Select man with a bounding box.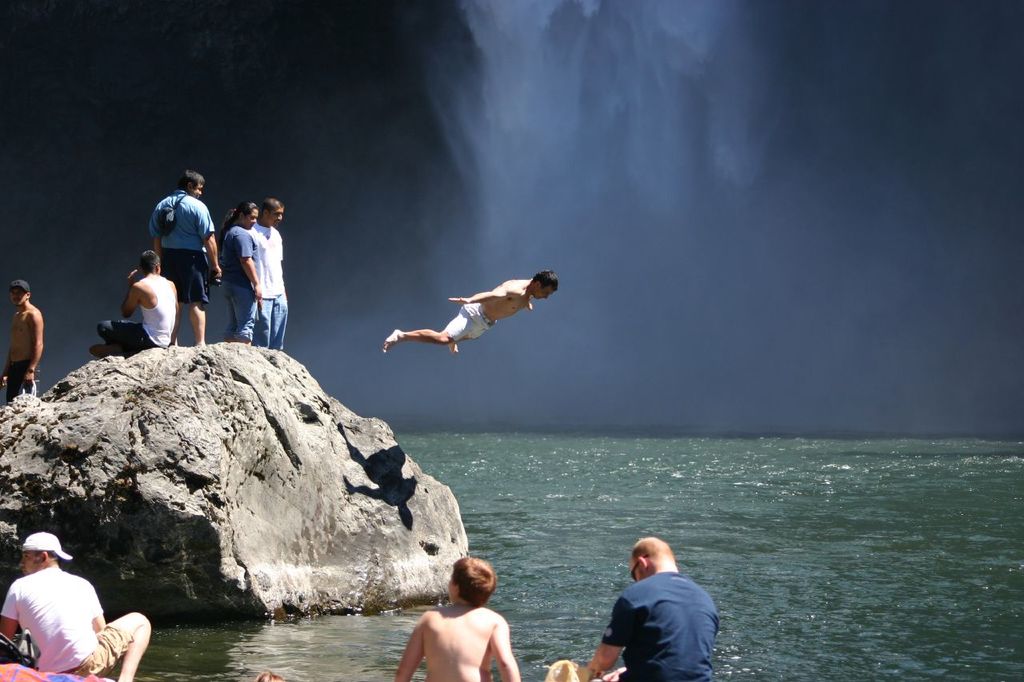
bbox=[0, 277, 42, 405].
